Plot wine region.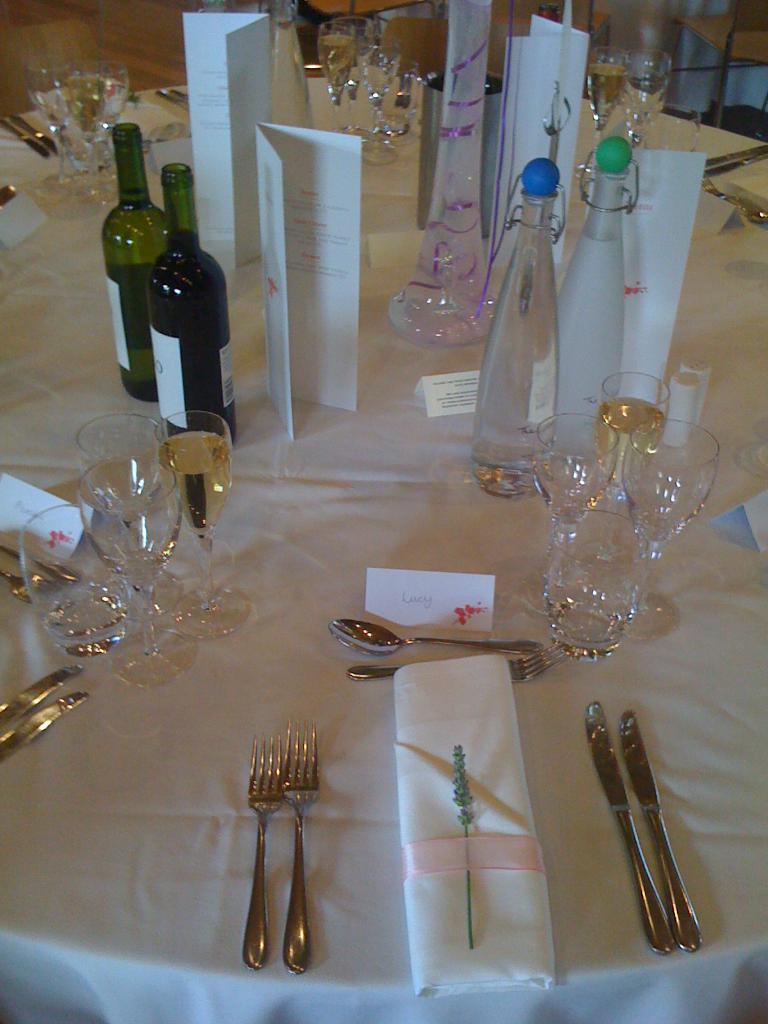
Plotted at select_region(68, 77, 105, 138).
